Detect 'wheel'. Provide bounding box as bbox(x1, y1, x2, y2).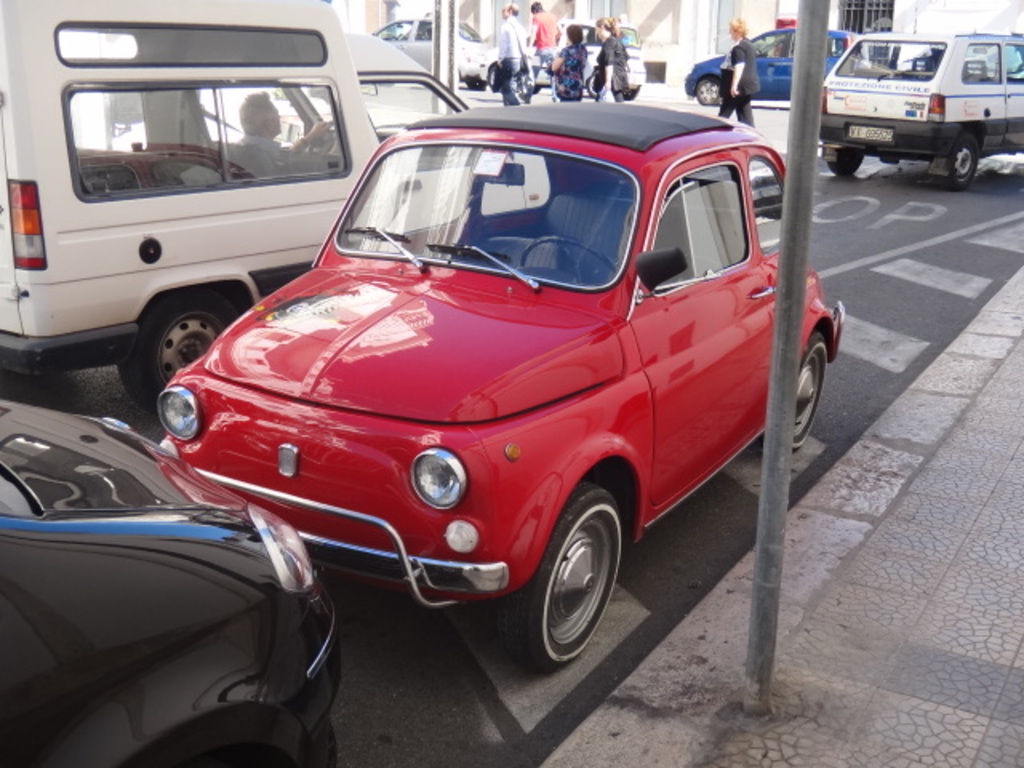
bbox(795, 331, 829, 446).
